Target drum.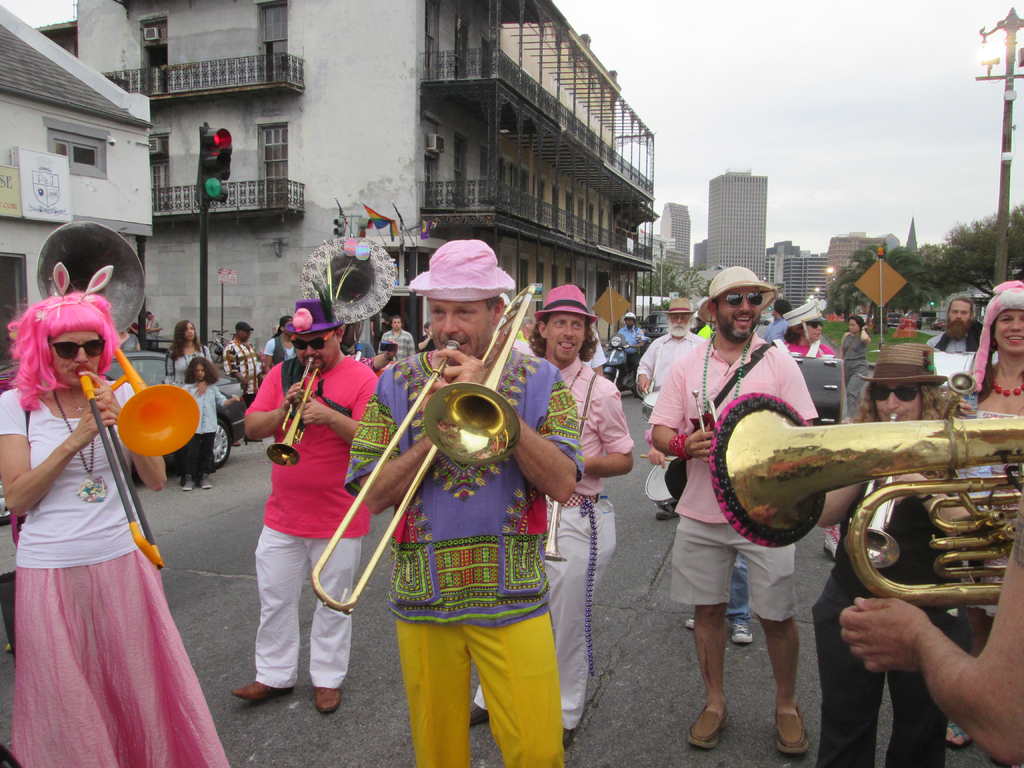
Target region: detection(645, 454, 681, 513).
